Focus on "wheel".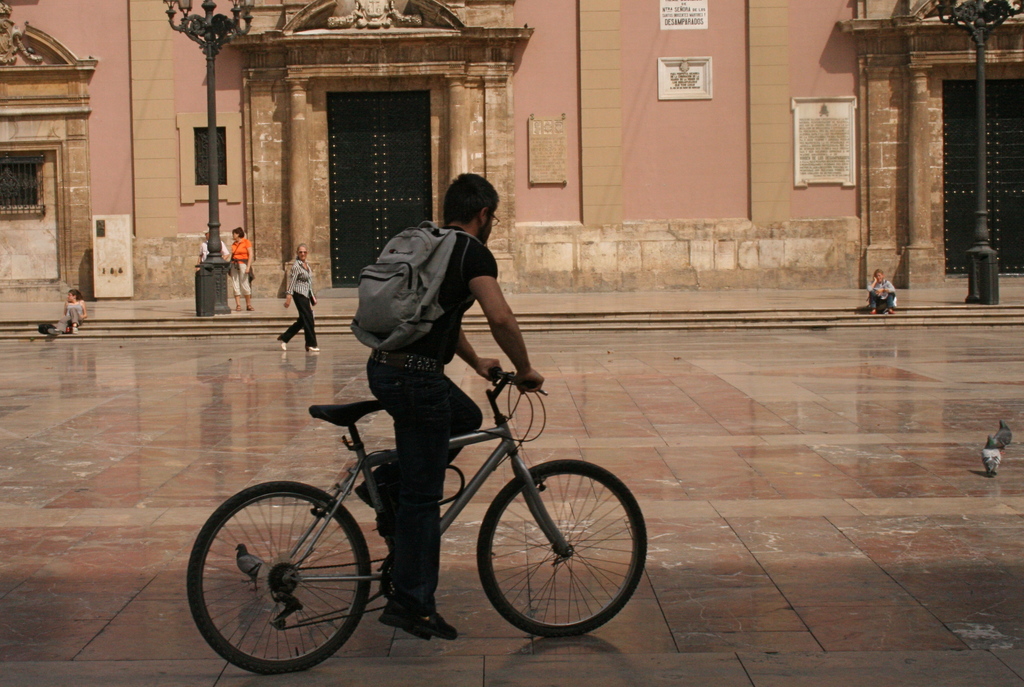
Focused at crop(479, 460, 648, 640).
